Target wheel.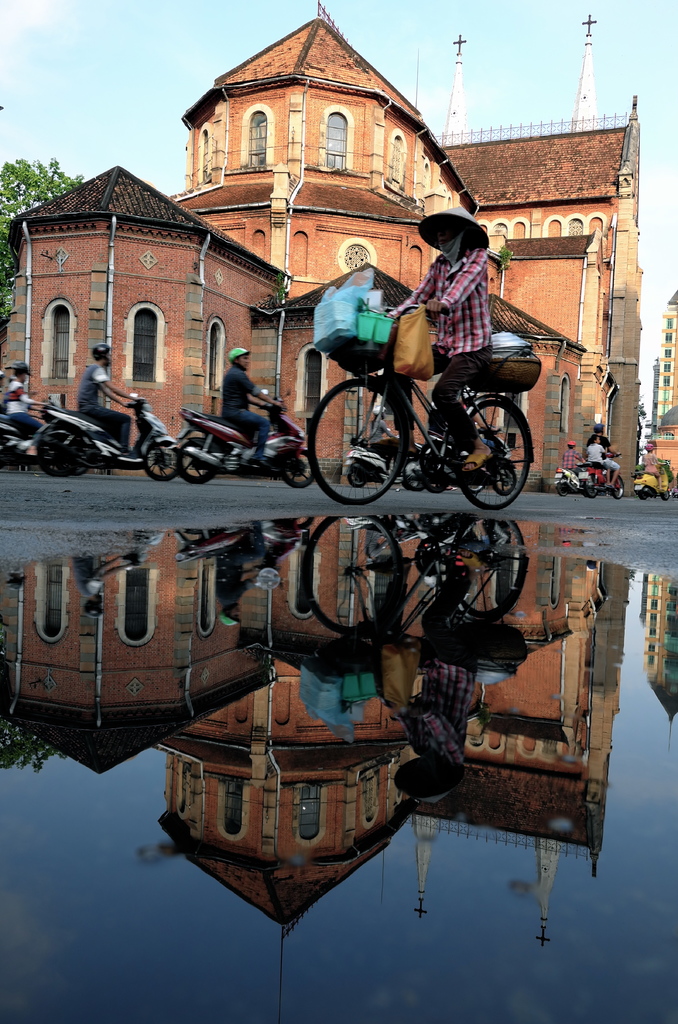
Target region: {"x1": 181, "y1": 442, "x2": 221, "y2": 480}.
